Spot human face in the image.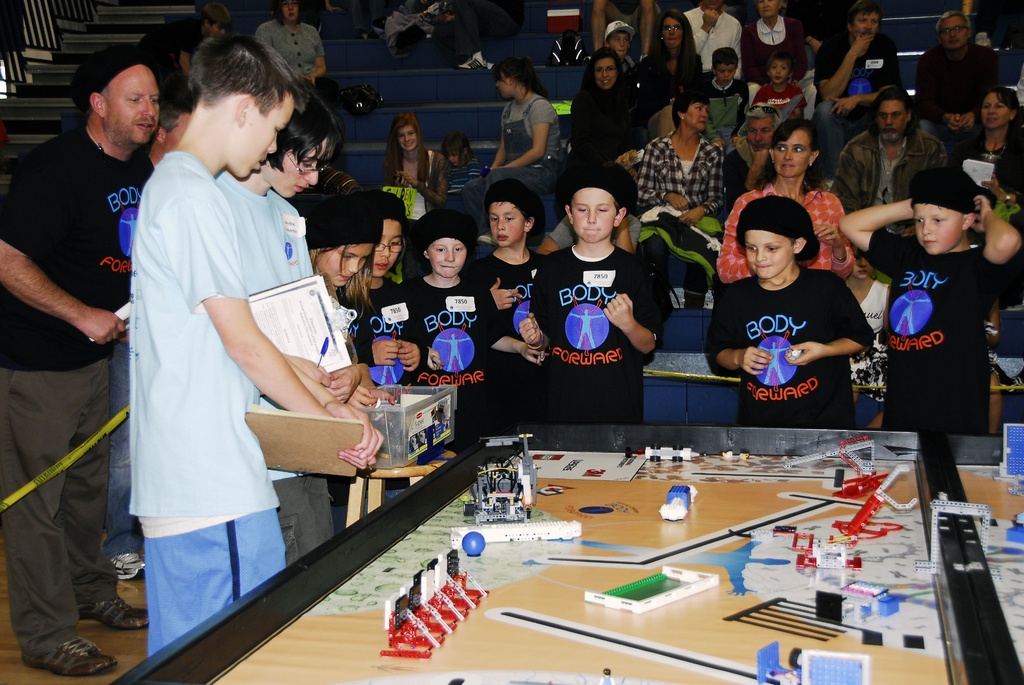
human face found at <bbox>759, 0, 780, 17</bbox>.
